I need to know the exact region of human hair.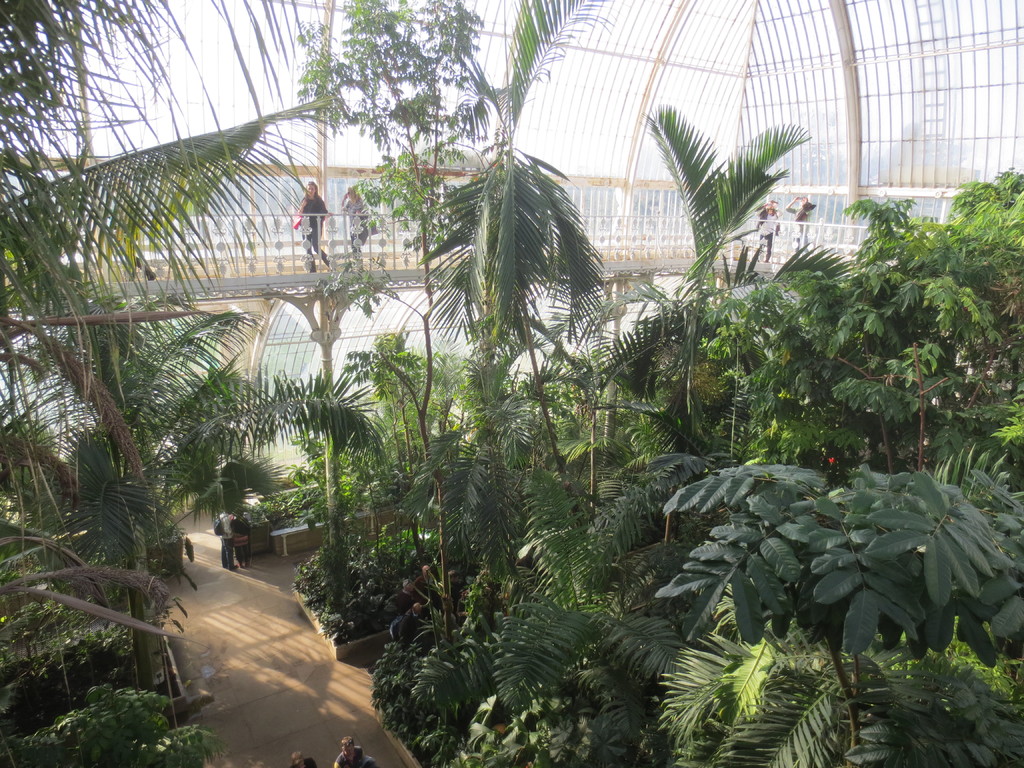
Region: rect(305, 175, 317, 200).
